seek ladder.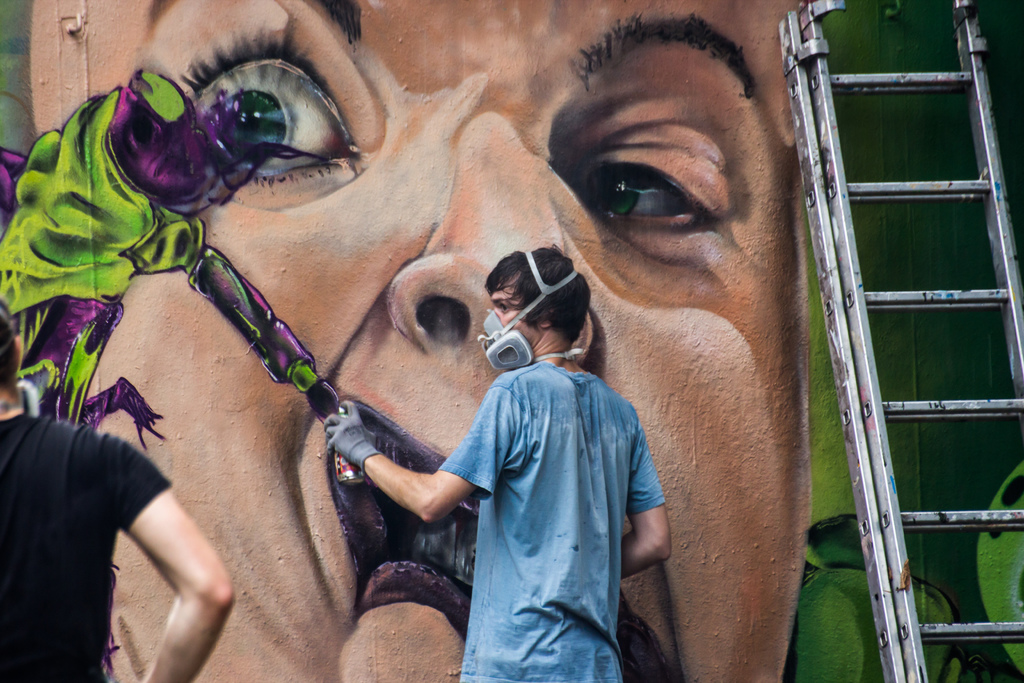
[806, 0, 1023, 677].
